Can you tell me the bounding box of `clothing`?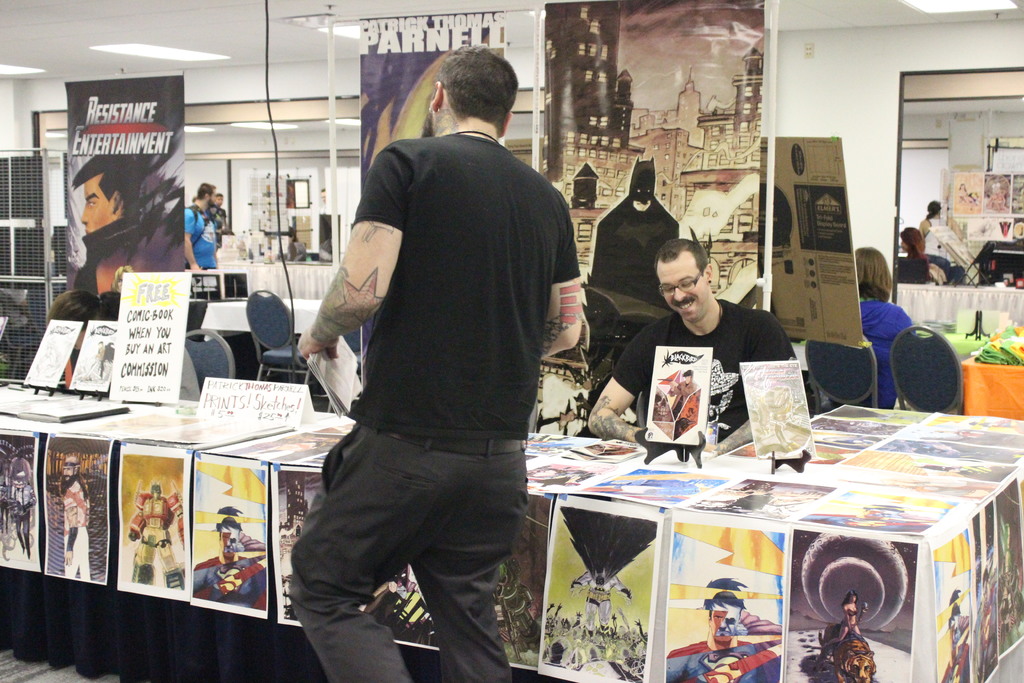
box(184, 202, 218, 339).
